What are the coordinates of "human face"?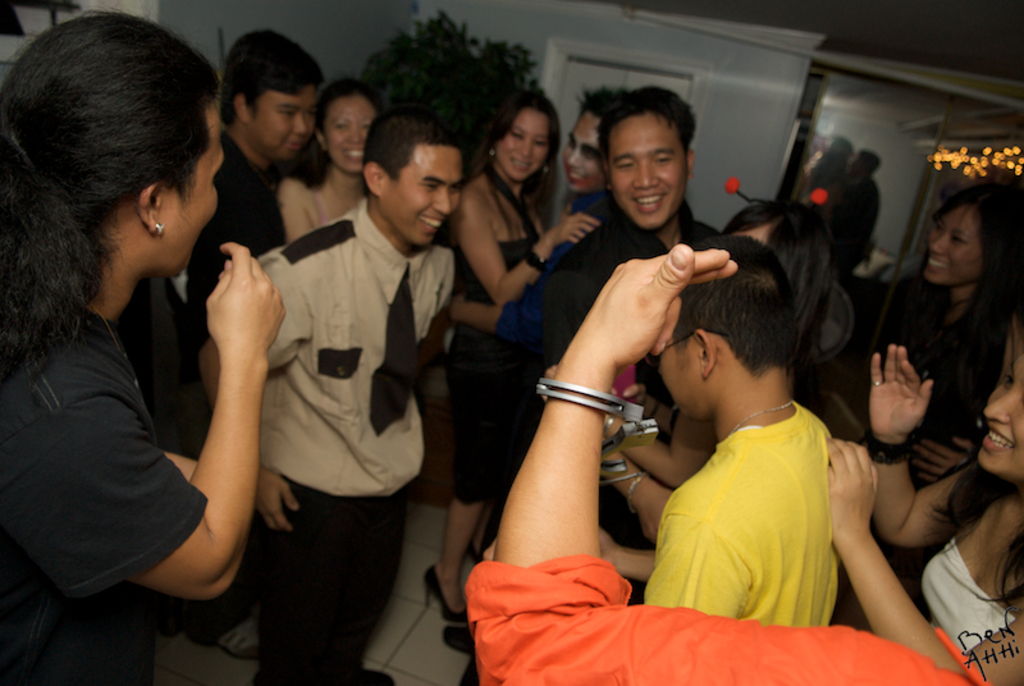
box=[979, 351, 1023, 480].
